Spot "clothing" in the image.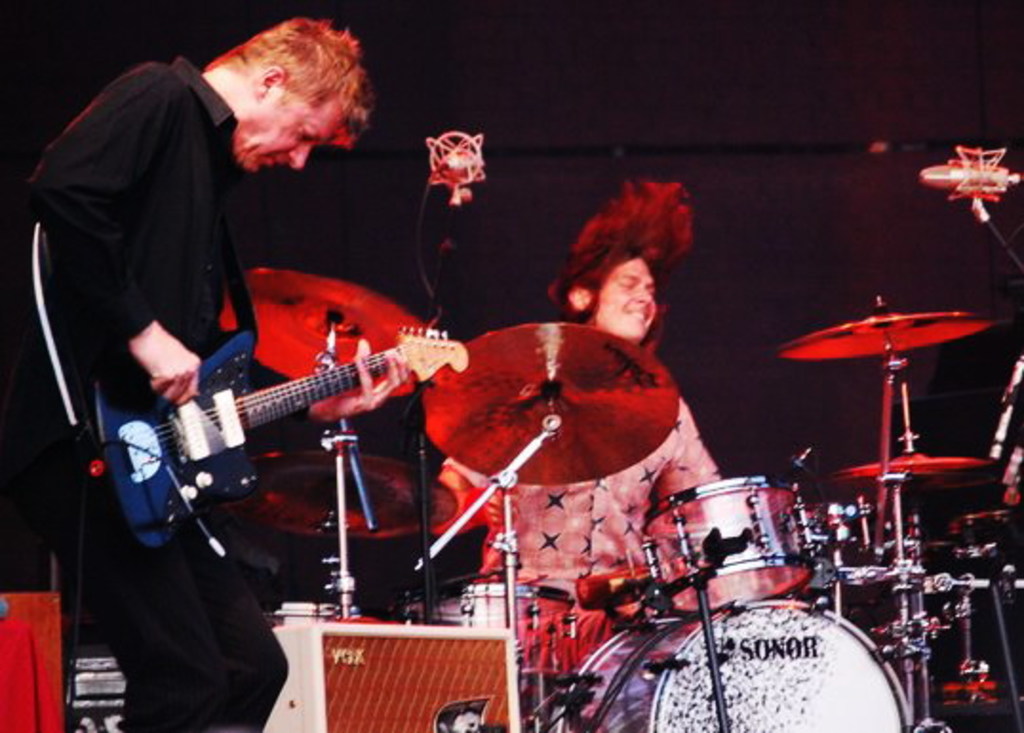
"clothing" found at box=[445, 392, 718, 661].
